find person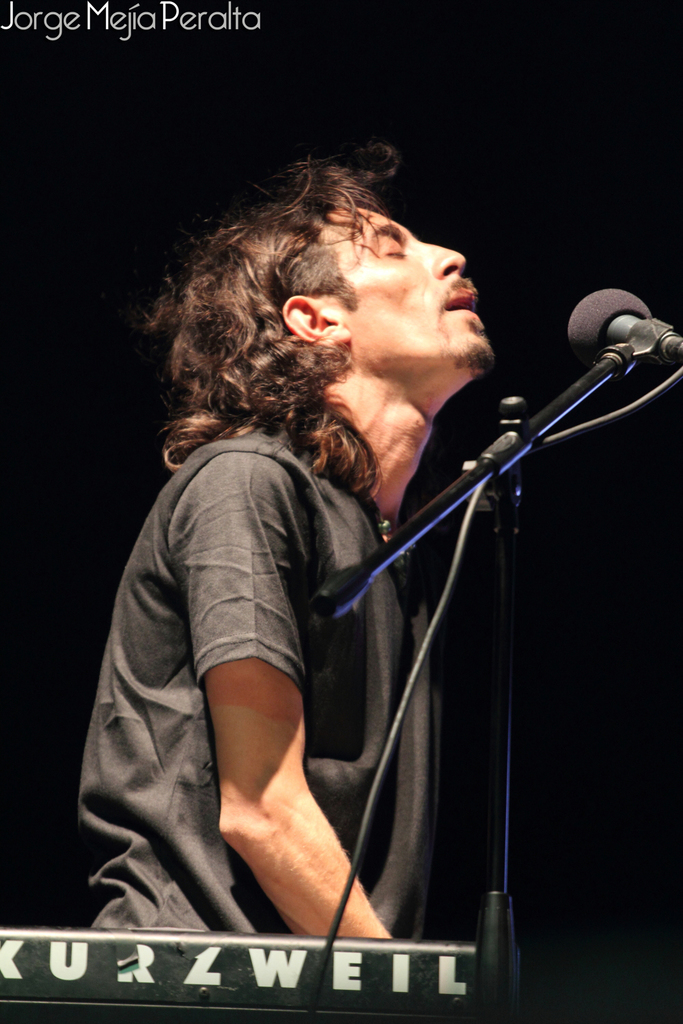
<region>73, 128, 441, 946</region>
